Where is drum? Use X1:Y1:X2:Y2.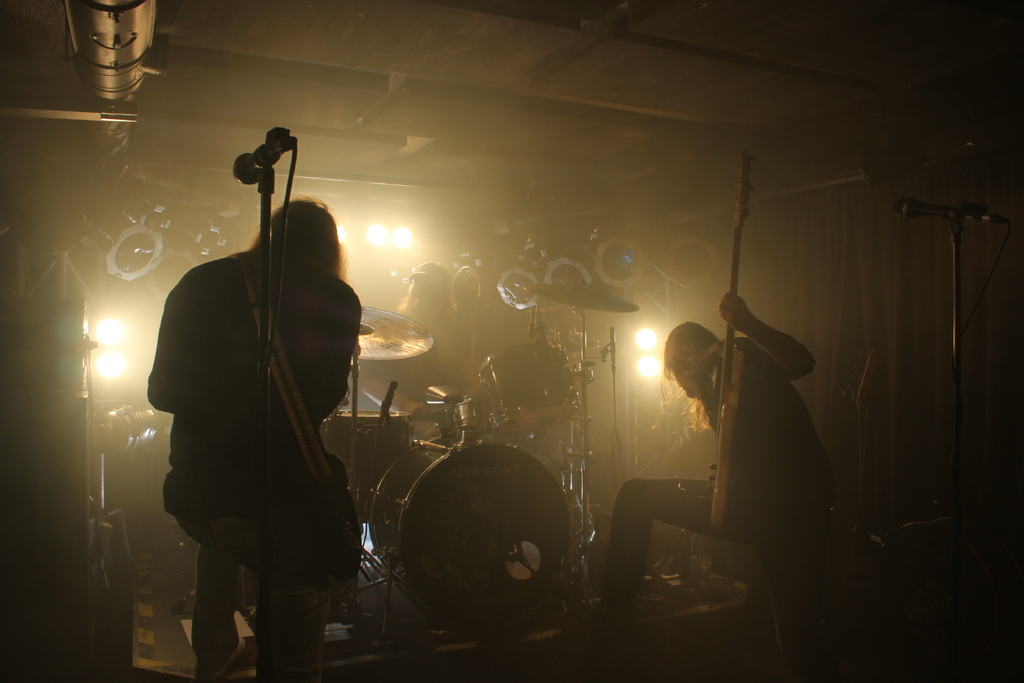
496:265:538:309.
